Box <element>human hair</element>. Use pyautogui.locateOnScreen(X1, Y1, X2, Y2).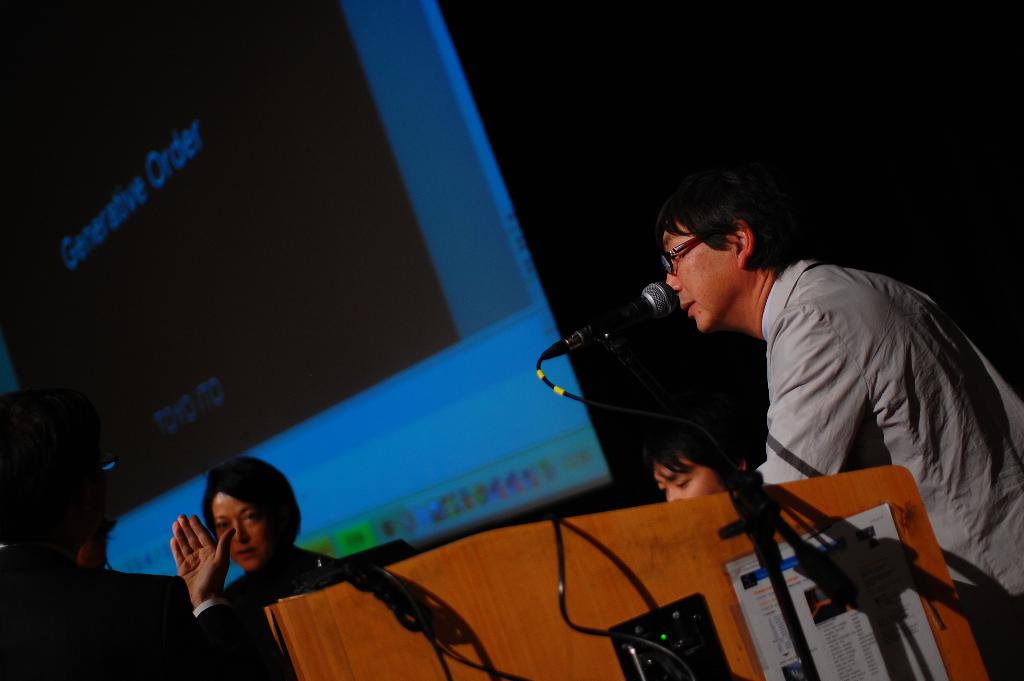
pyautogui.locateOnScreen(0, 393, 115, 543).
